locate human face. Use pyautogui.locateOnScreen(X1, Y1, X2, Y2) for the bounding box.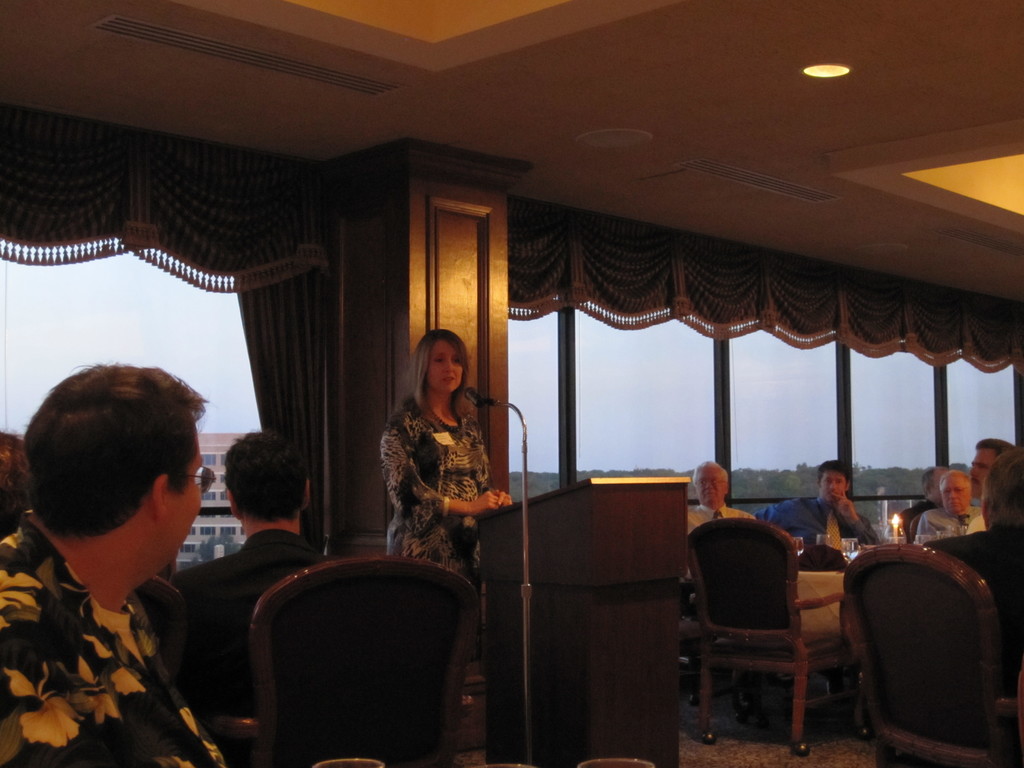
pyautogui.locateOnScreen(973, 444, 993, 495).
